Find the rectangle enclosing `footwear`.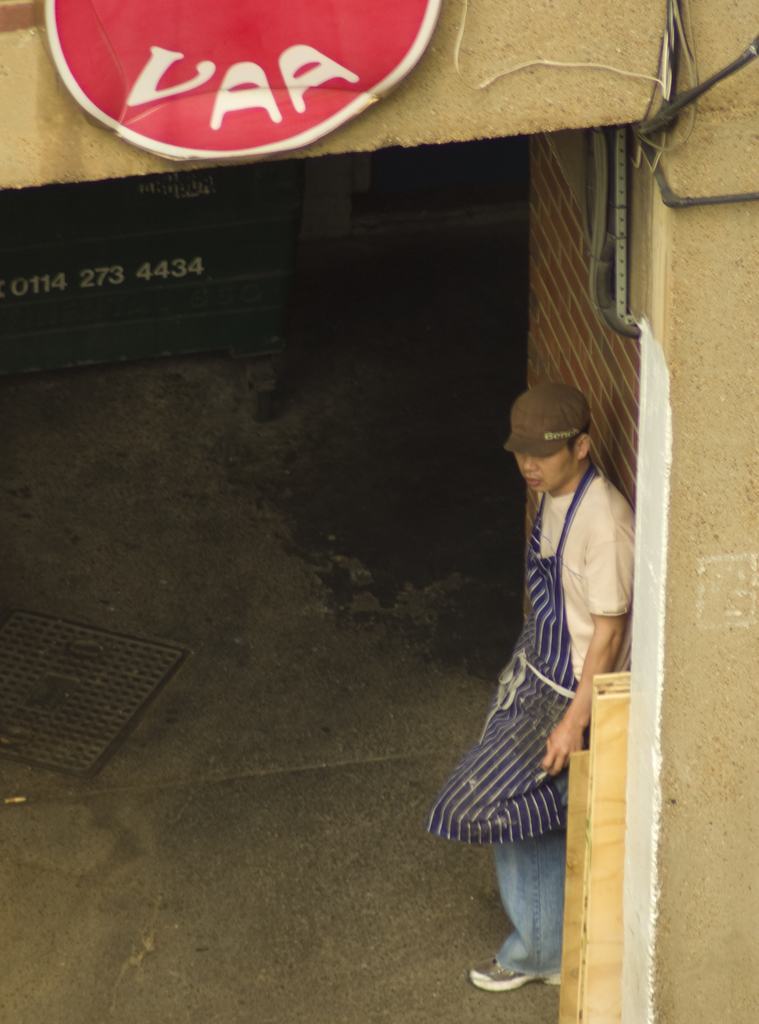
crop(474, 956, 570, 1000).
